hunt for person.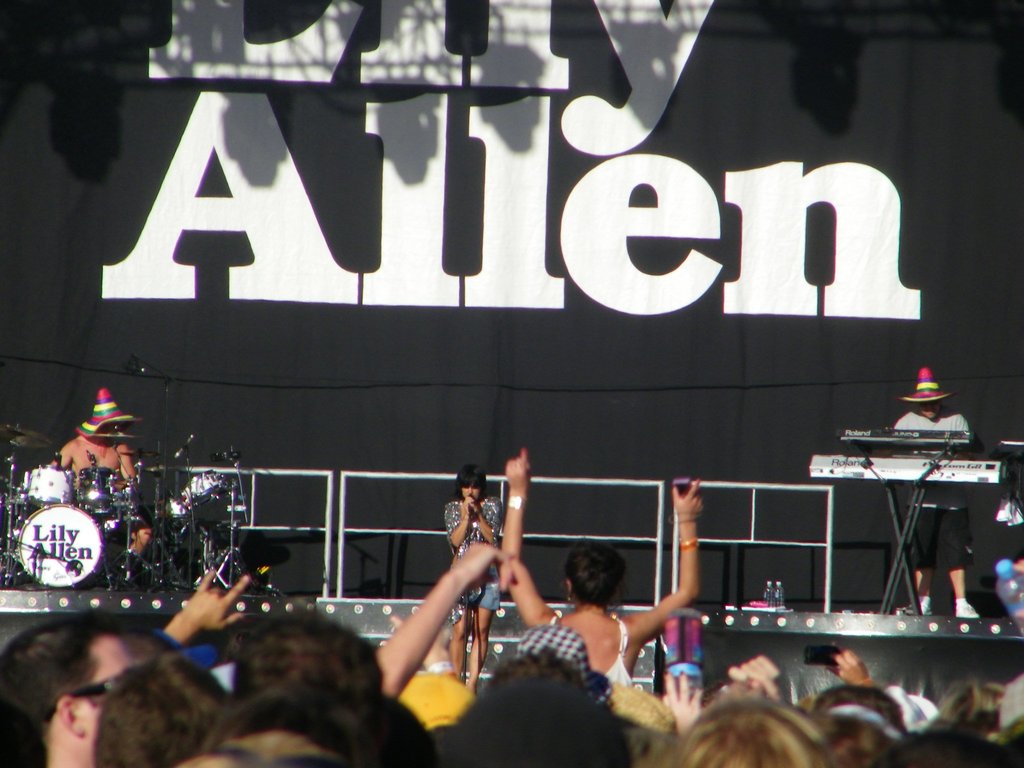
Hunted down at crop(173, 674, 438, 767).
